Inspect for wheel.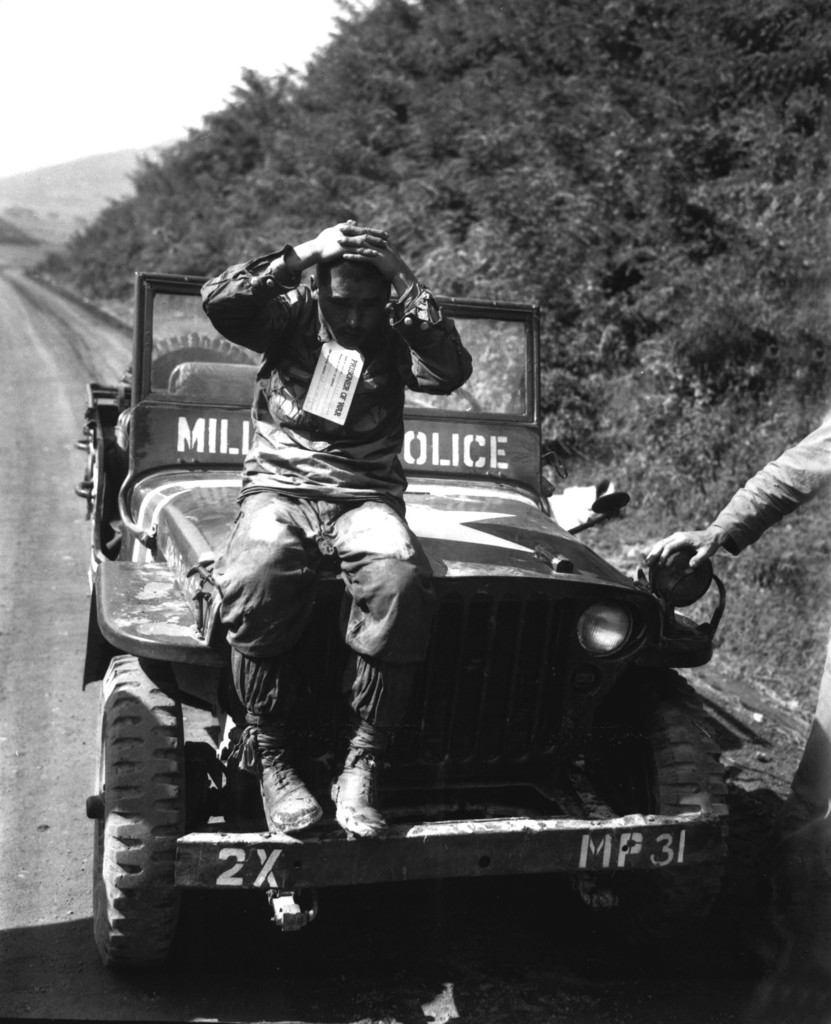
Inspection: bbox=[84, 664, 193, 975].
